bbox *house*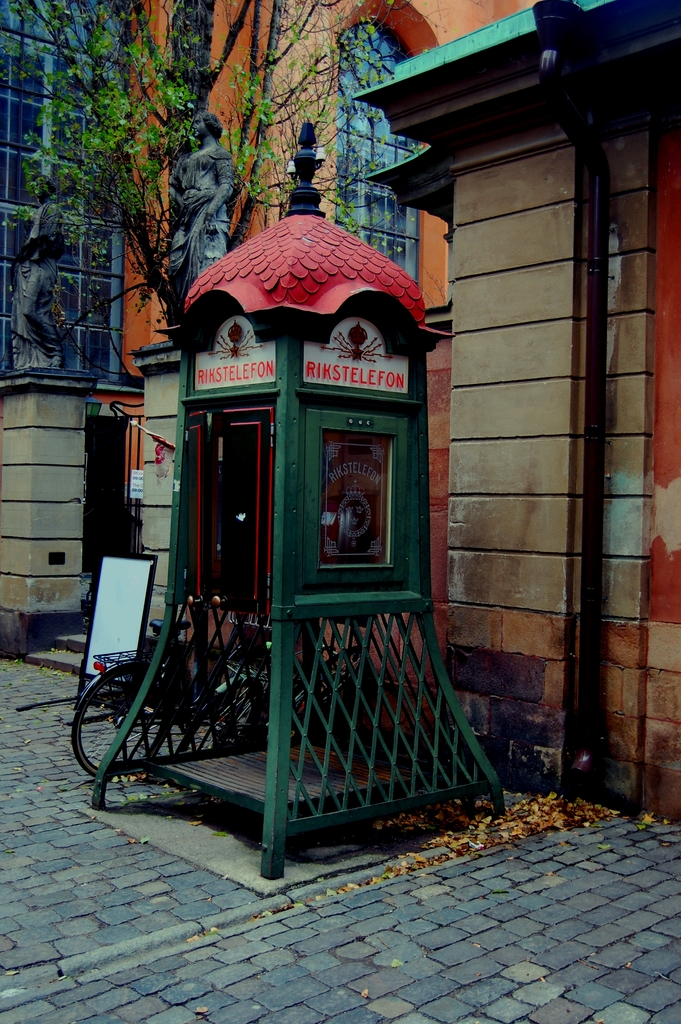
(0, 0, 527, 644)
